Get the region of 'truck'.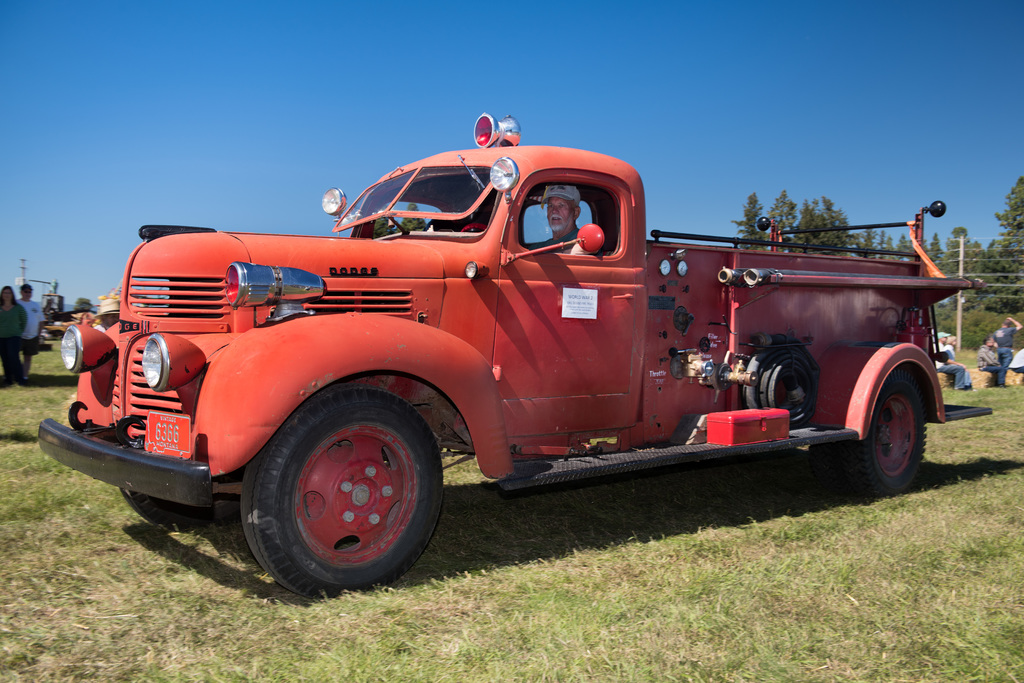
(54, 129, 942, 568).
